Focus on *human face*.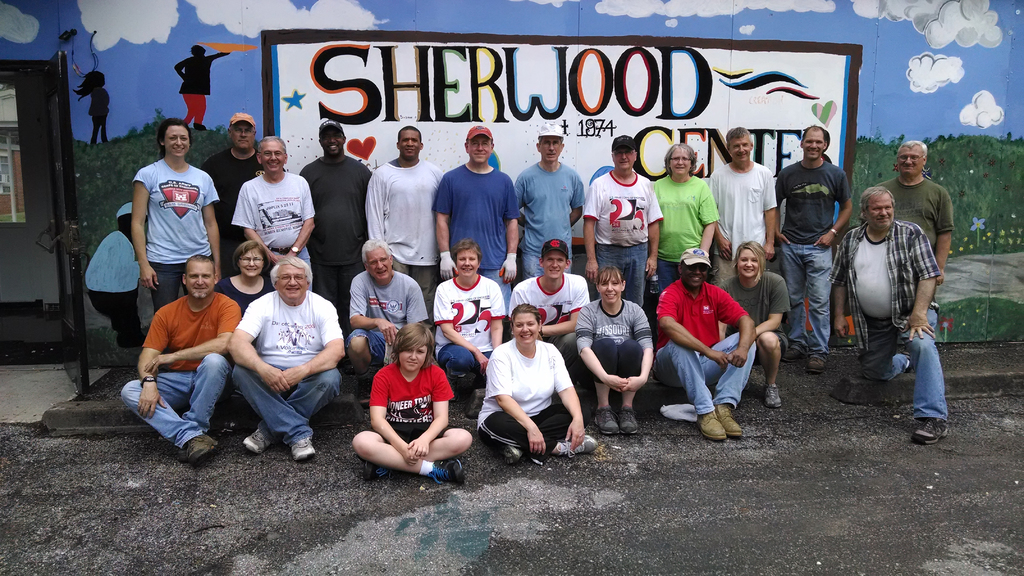
Focused at crop(231, 121, 255, 151).
